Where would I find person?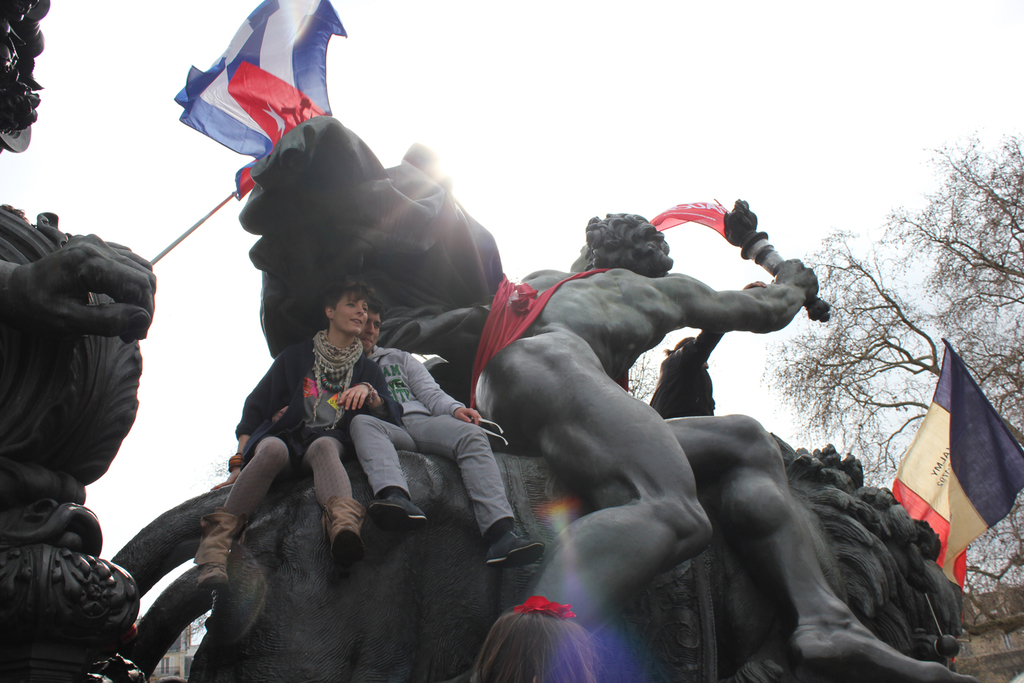
At [x1=0, y1=228, x2=158, y2=346].
